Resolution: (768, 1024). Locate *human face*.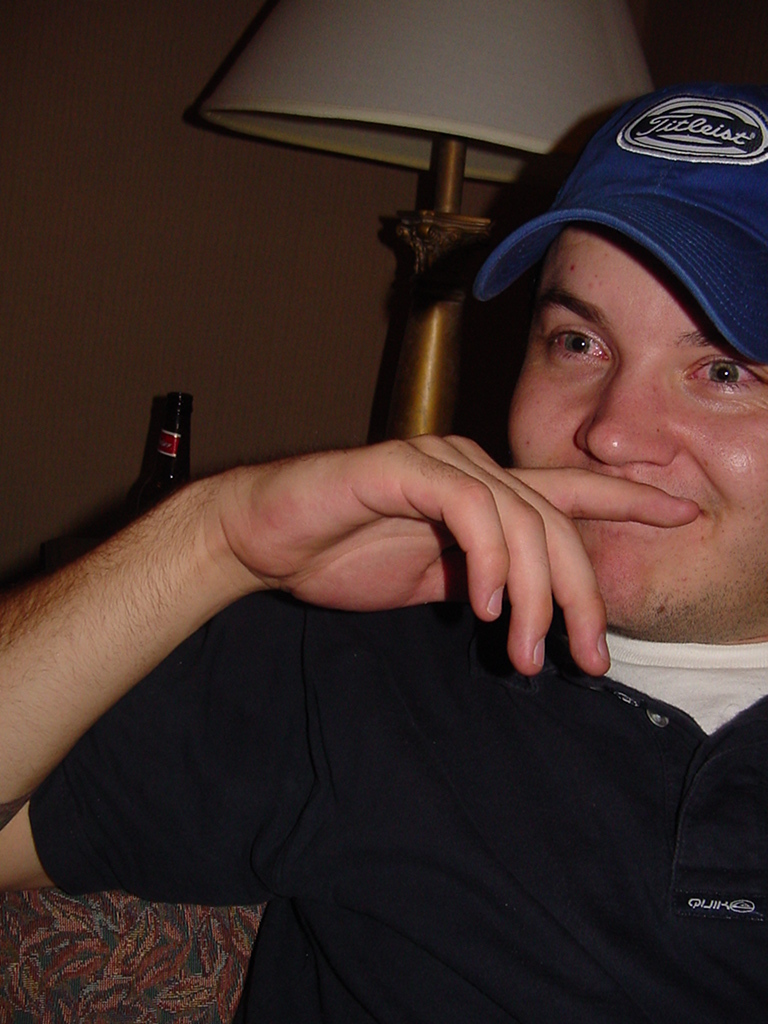
crop(509, 228, 767, 638).
